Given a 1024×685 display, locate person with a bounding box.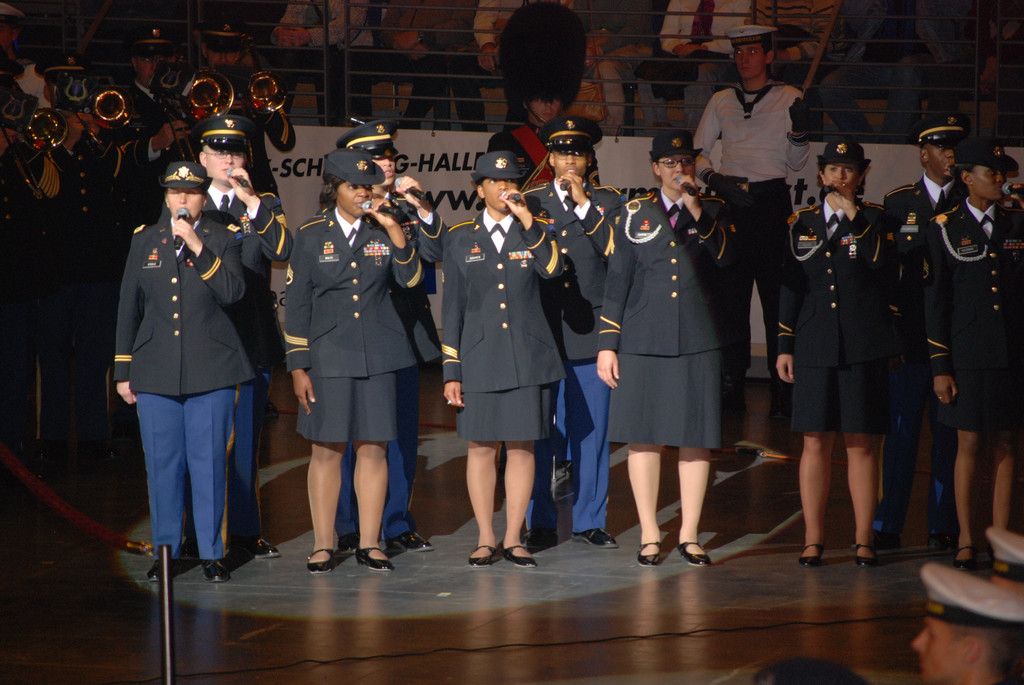
Located: [left=483, top=0, right=606, bottom=209].
